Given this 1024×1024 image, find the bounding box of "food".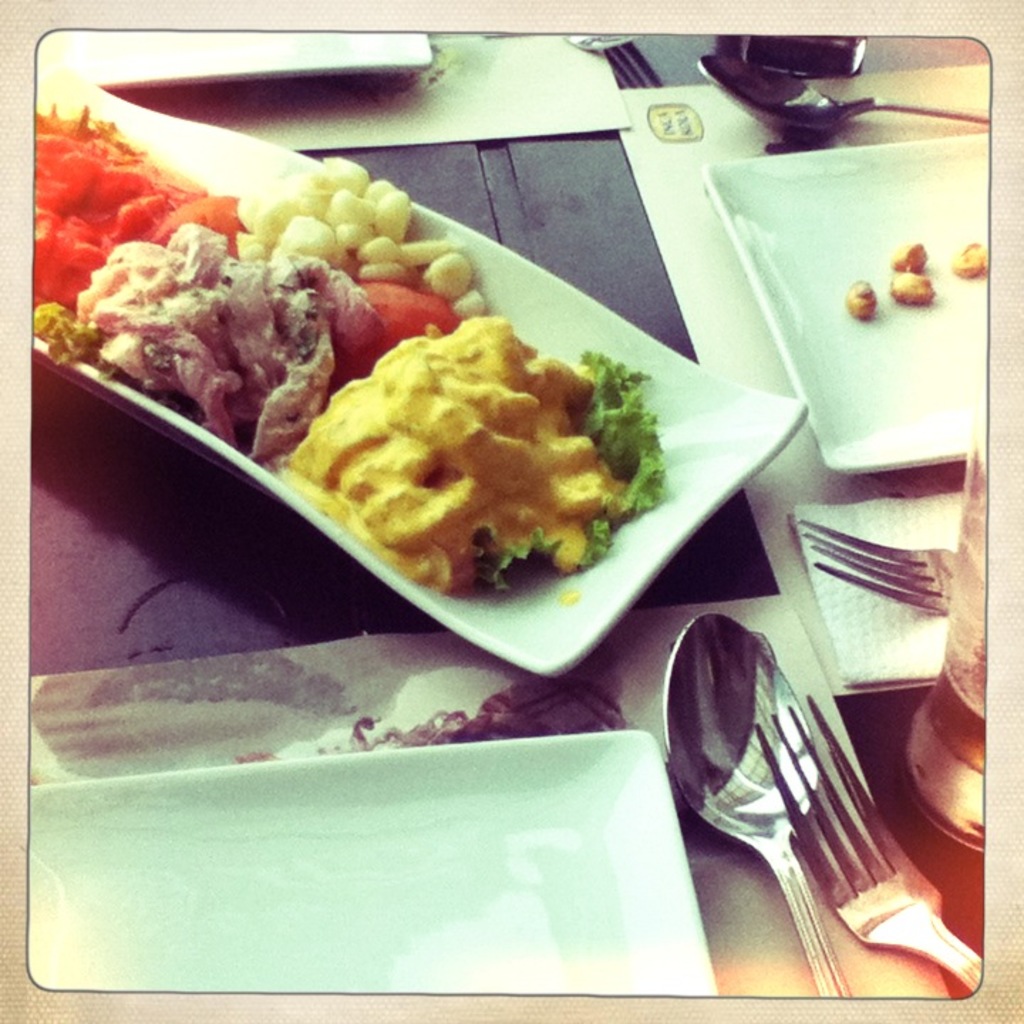
bbox=(892, 272, 936, 307).
